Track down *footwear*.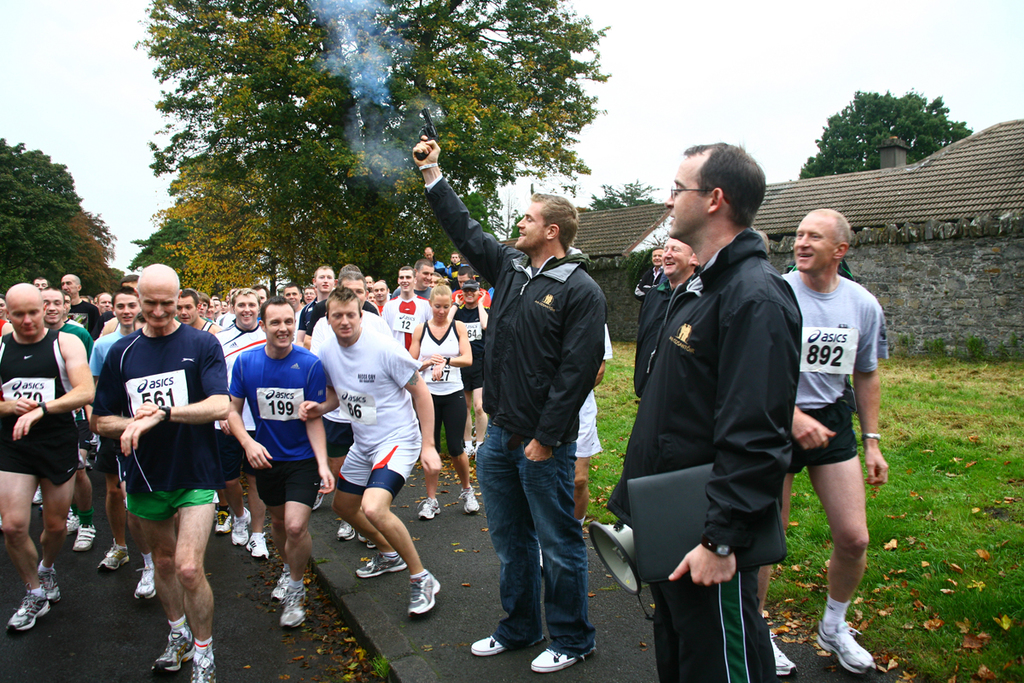
Tracked to rect(532, 650, 594, 673).
